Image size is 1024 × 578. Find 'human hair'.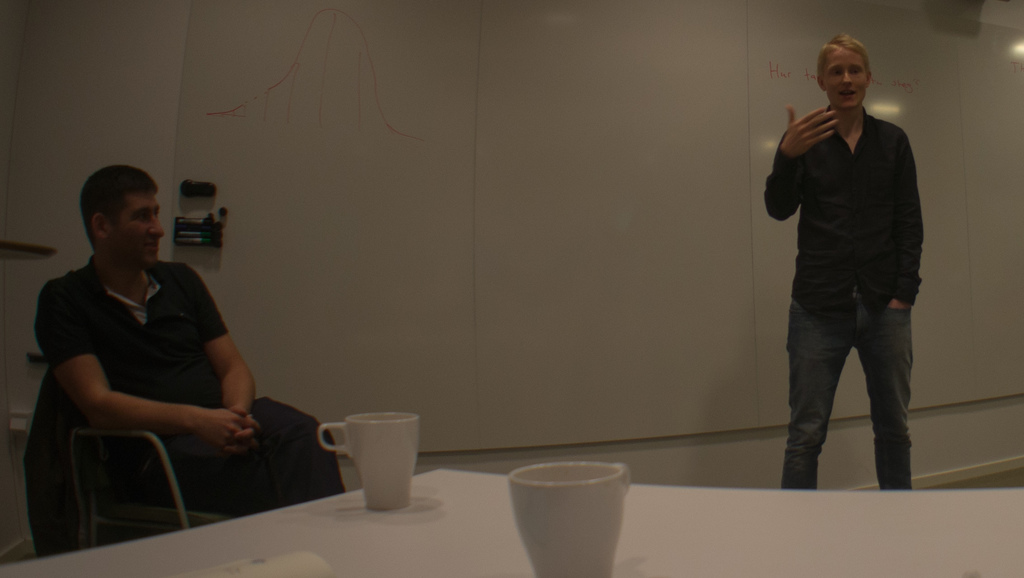
<region>817, 32, 871, 85</region>.
